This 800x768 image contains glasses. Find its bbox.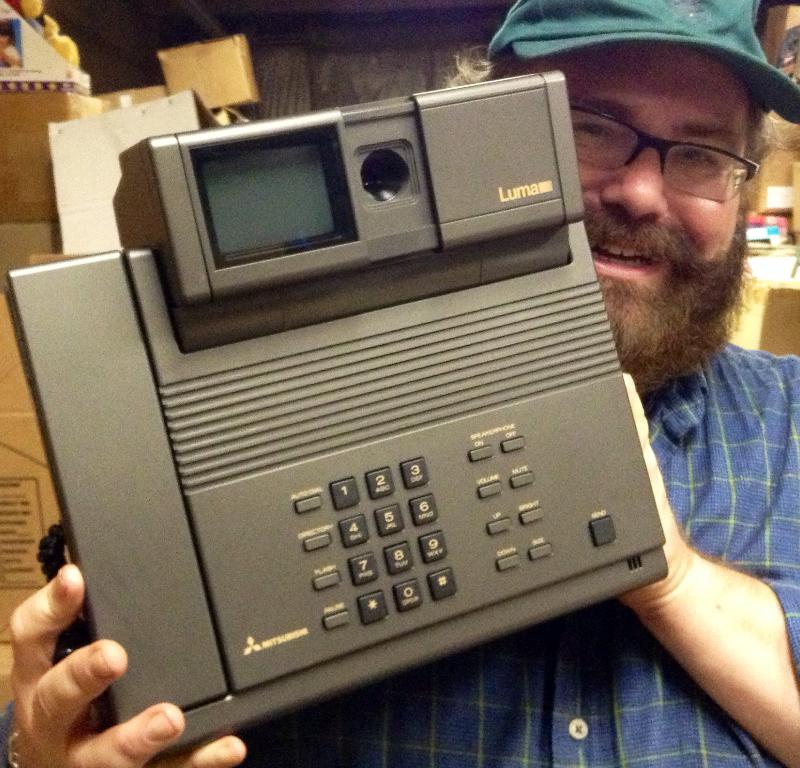
bbox(570, 92, 762, 211).
